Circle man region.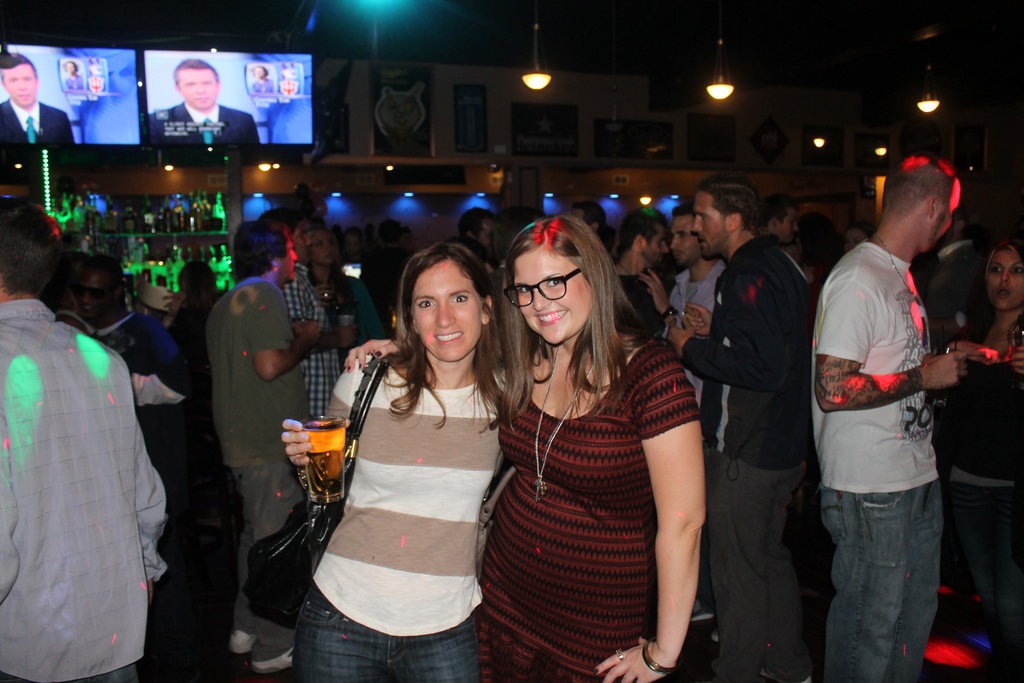
Region: <box>0,53,76,150</box>.
